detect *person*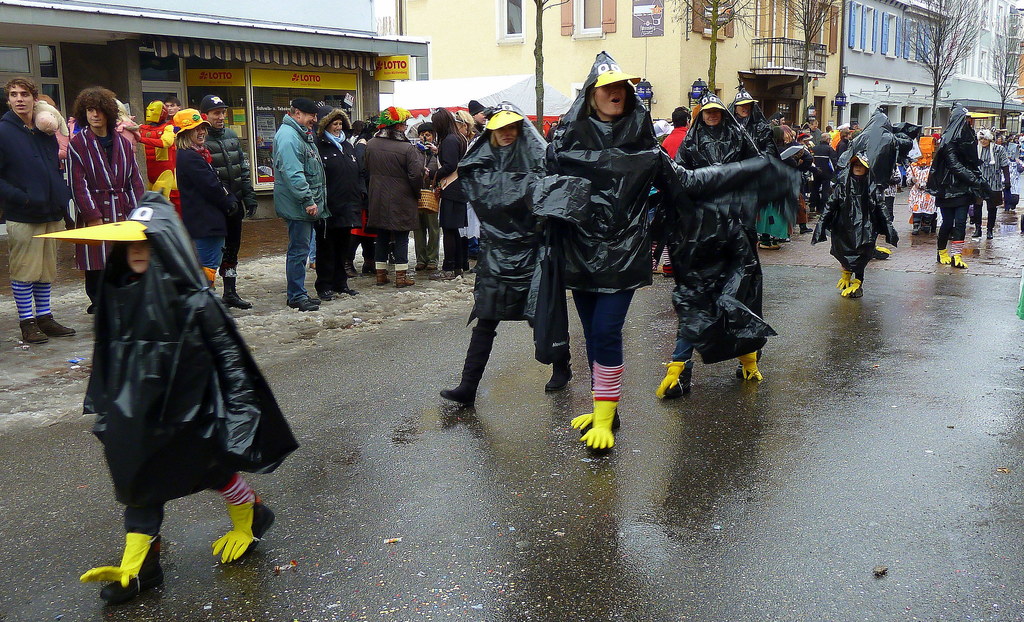
(x1=68, y1=187, x2=297, y2=581)
